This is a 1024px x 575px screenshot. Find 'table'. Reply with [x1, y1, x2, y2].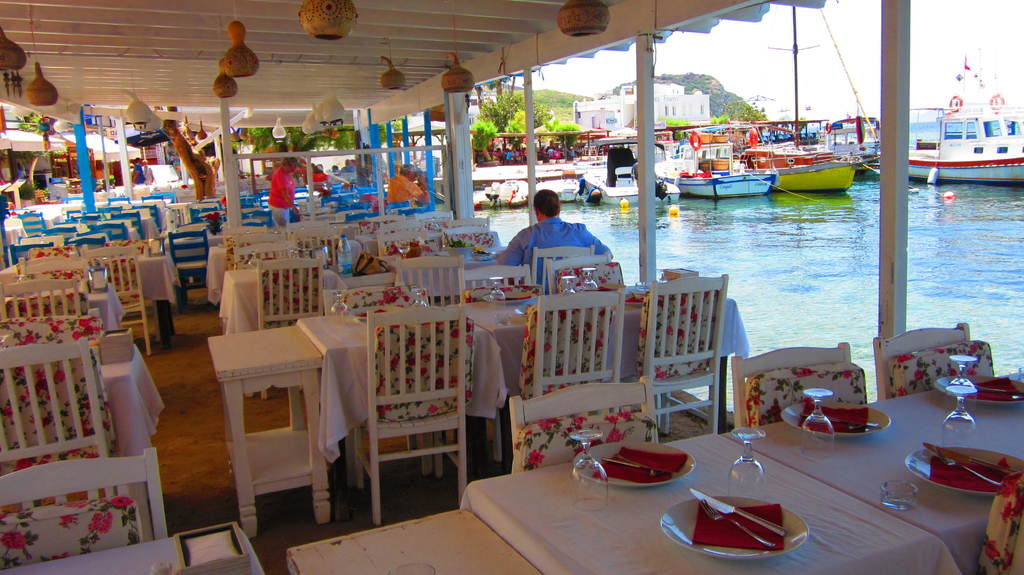
[209, 324, 327, 532].
